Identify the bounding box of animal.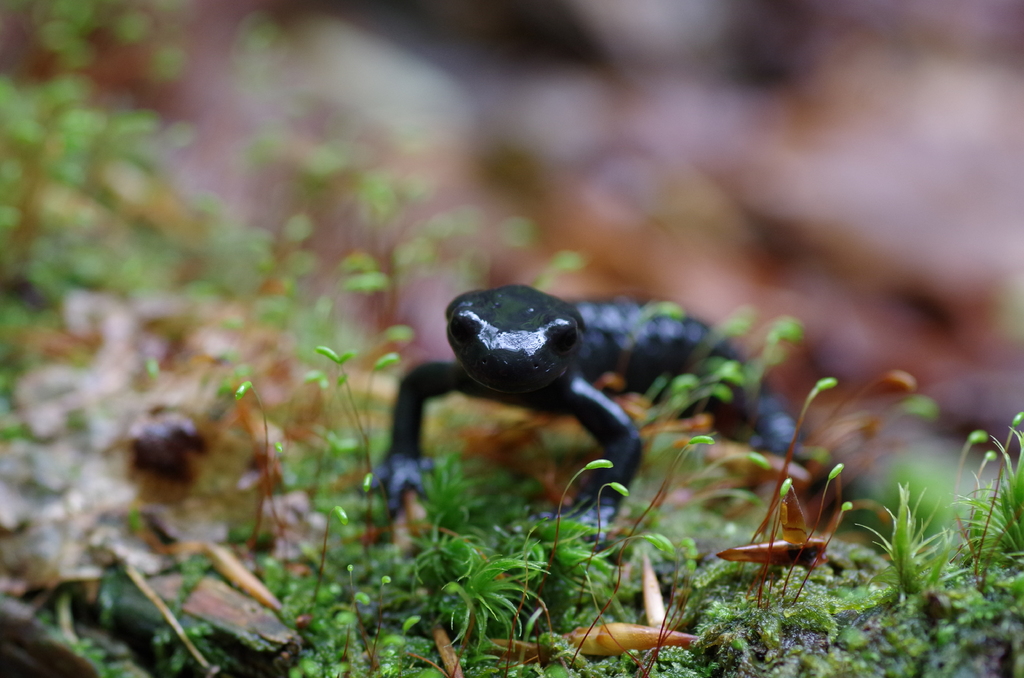
[694,481,868,597].
